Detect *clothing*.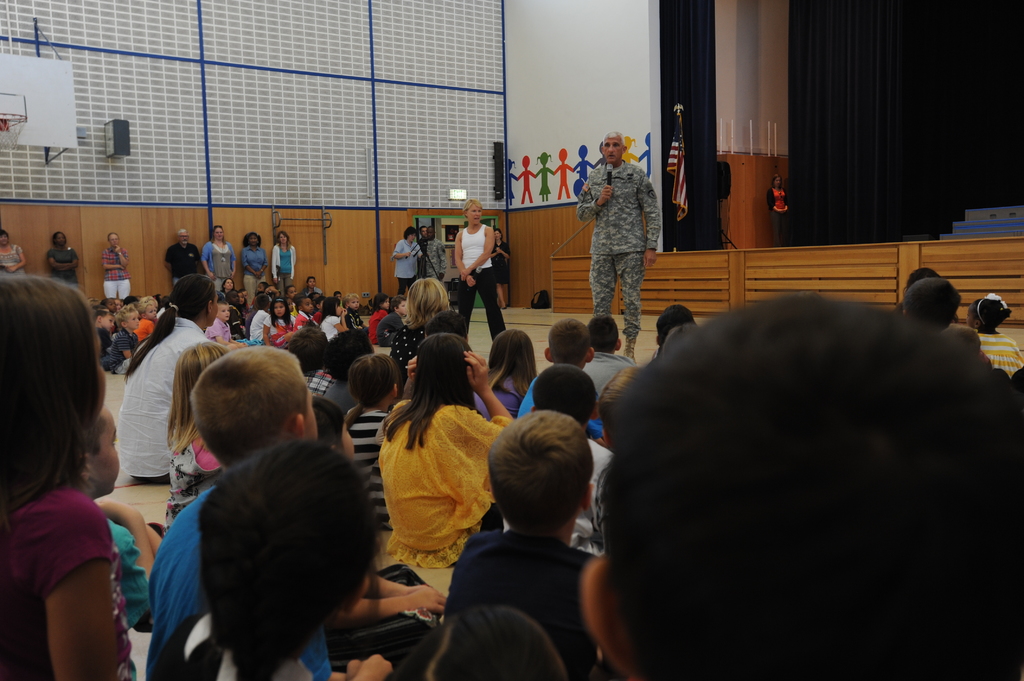
Detected at BBox(109, 329, 131, 370).
